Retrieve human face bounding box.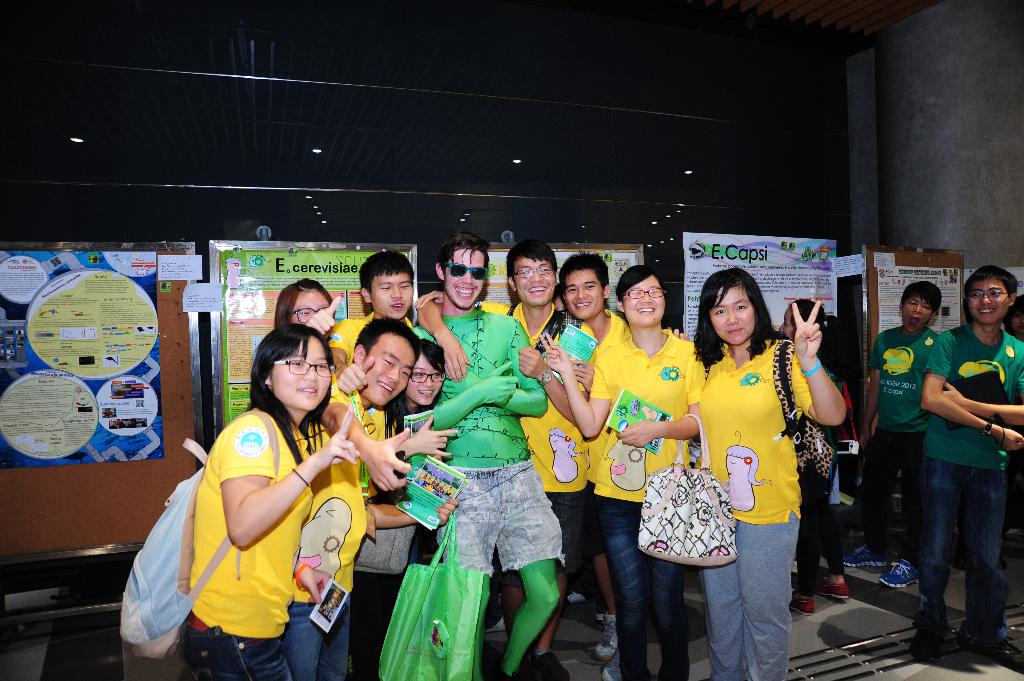
Bounding box: 712/290/753/346.
